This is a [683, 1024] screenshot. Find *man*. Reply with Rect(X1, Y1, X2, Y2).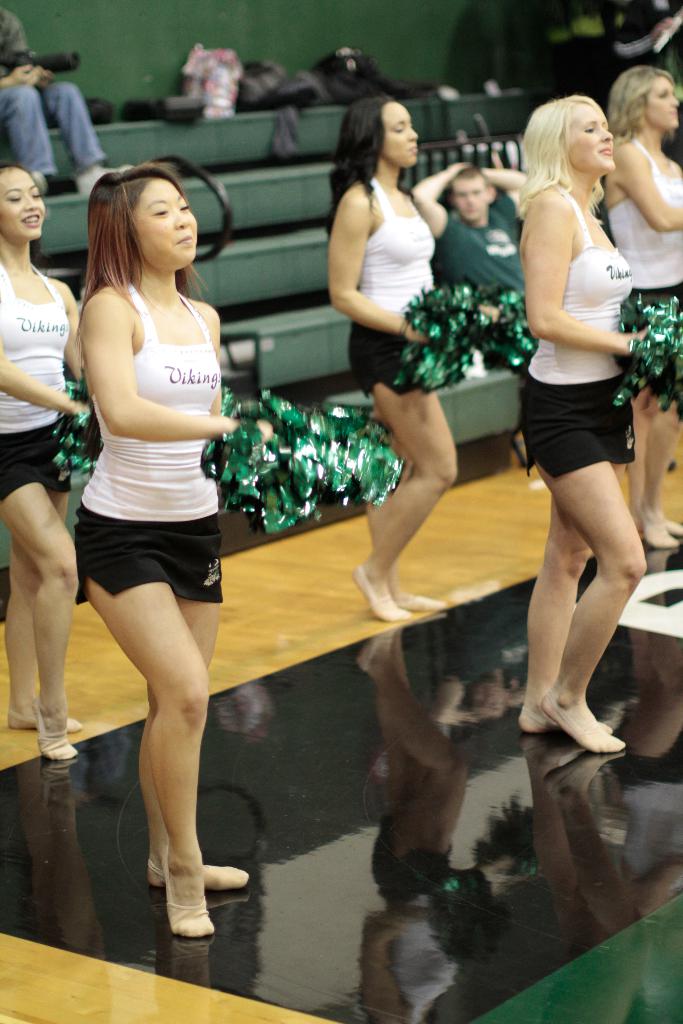
Rect(0, 8, 147, 204).
